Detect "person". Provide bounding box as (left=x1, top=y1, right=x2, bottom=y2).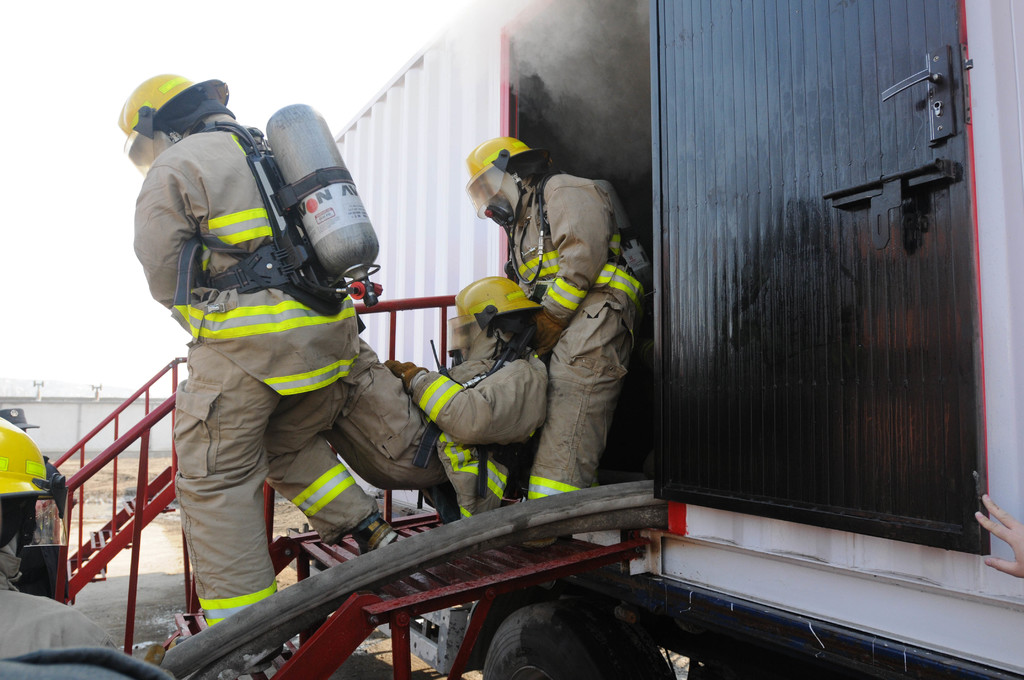
(left=384, top=273, right=552, bottom=558).
